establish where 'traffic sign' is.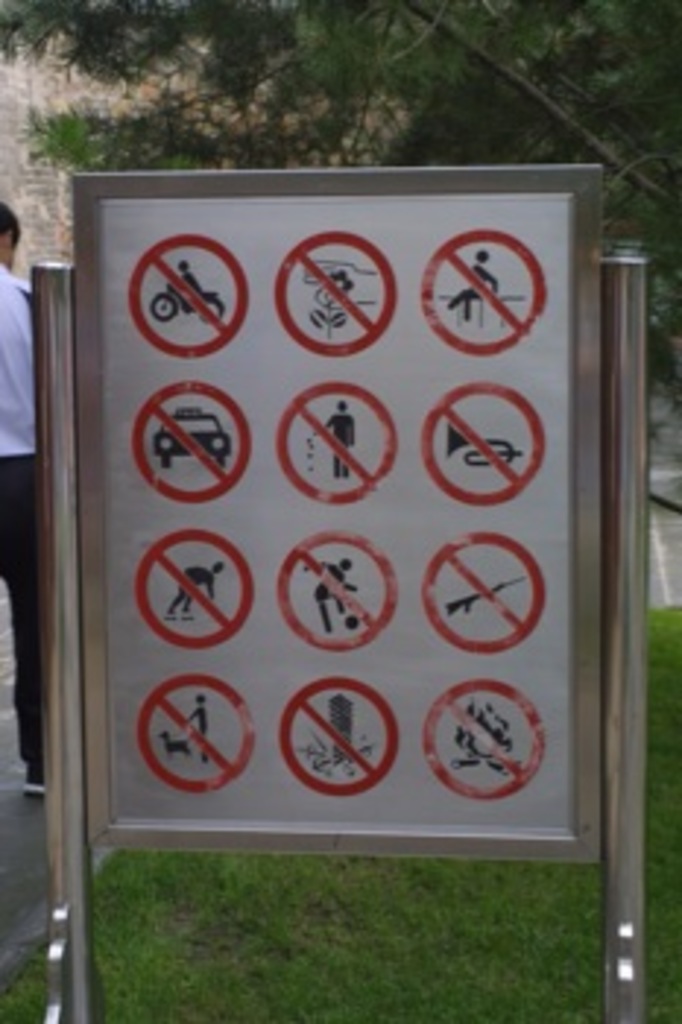
Established at select_region(269, 374, 395, 503).
